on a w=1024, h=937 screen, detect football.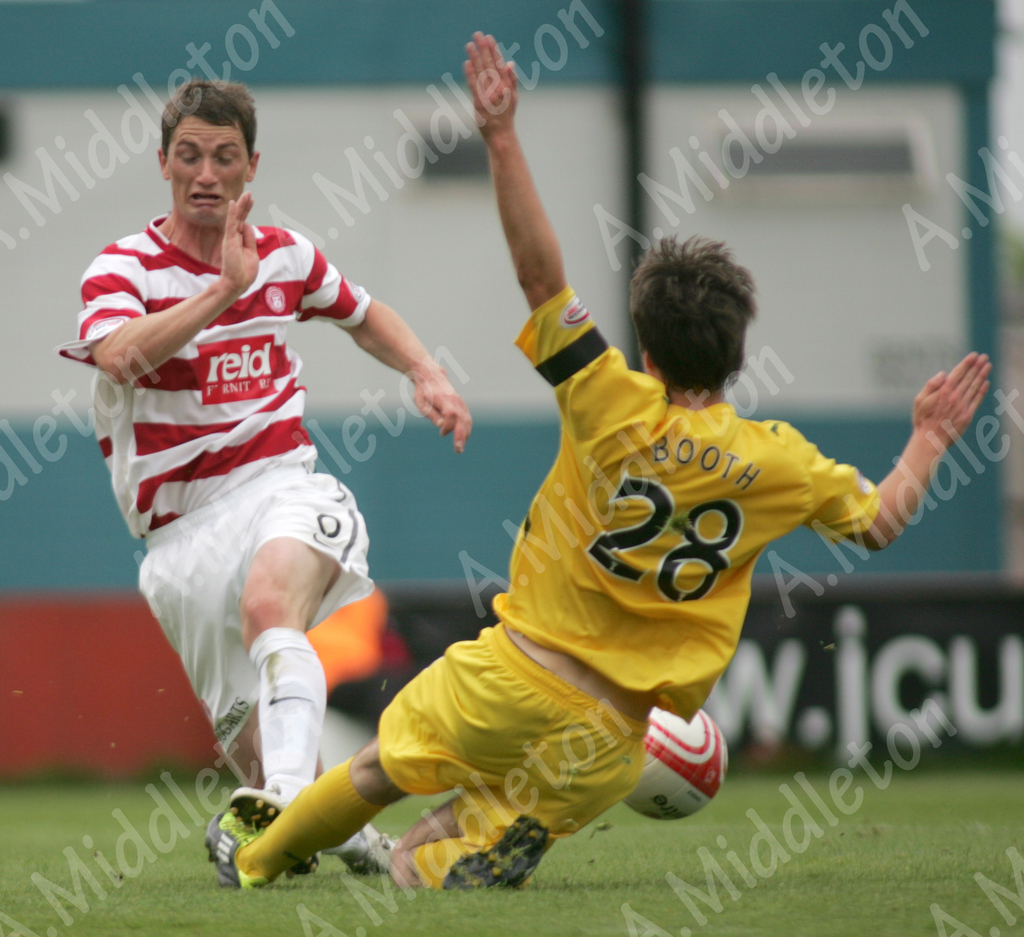
select_region(623, 707, 728, 822).
